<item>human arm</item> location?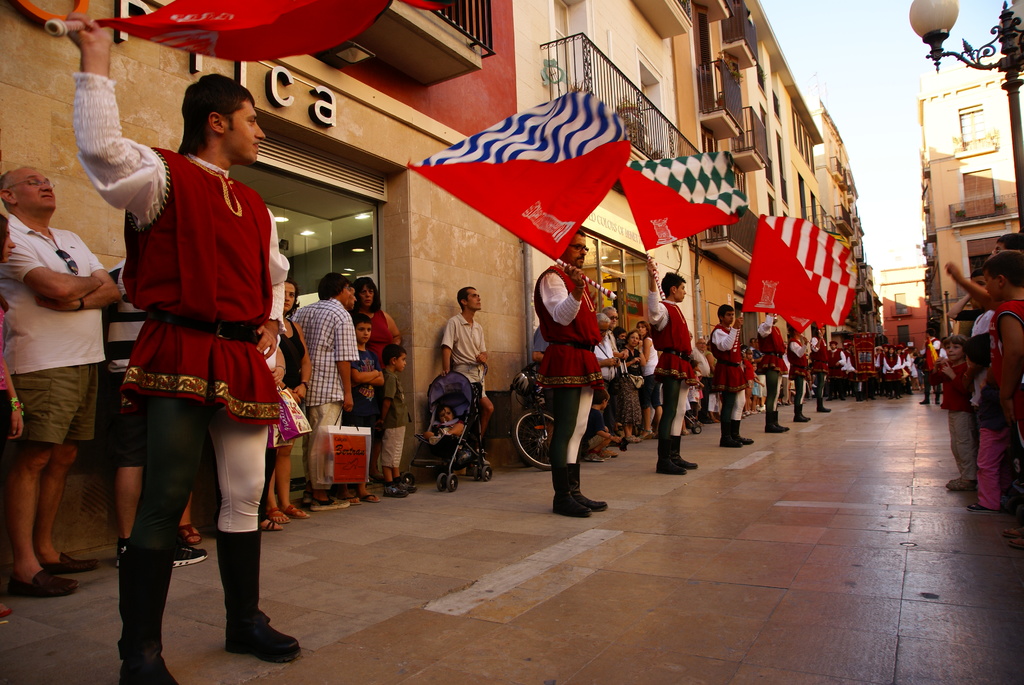
x1=30, y1=226, x2=127, y2=313
